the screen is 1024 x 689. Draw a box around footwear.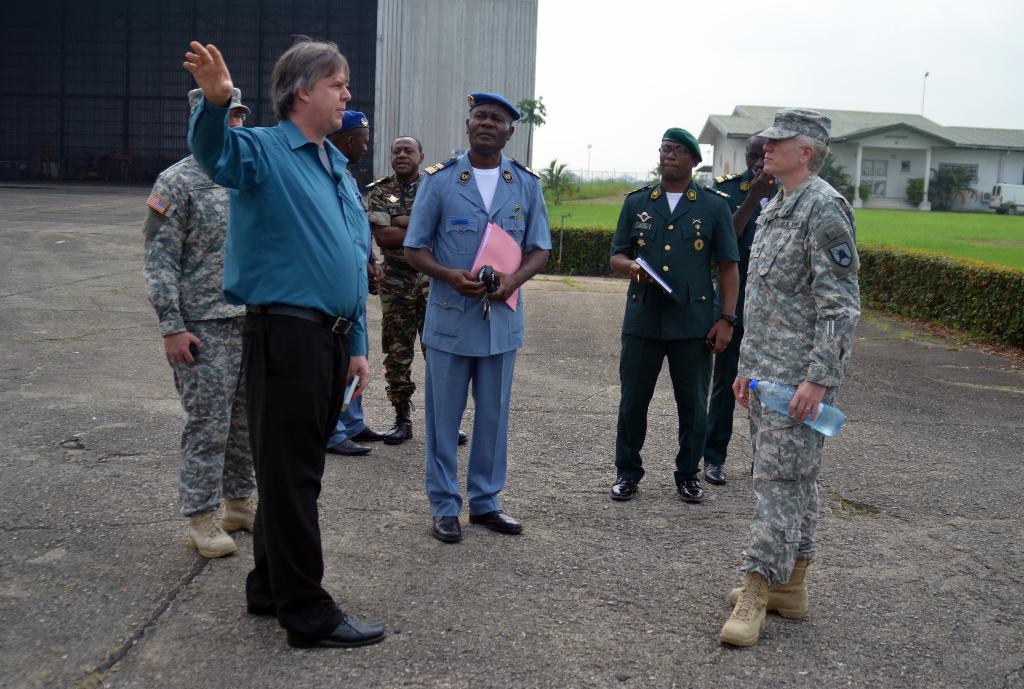
[305,612,386,647].
